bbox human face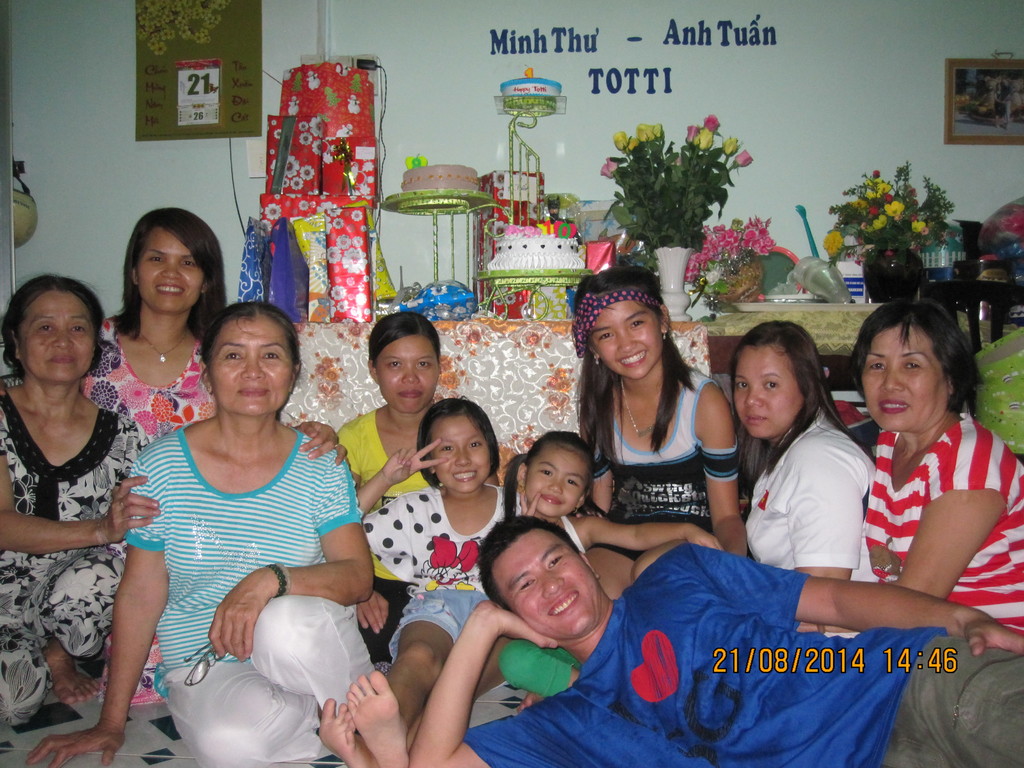
<box>523,444,589,512</box>
